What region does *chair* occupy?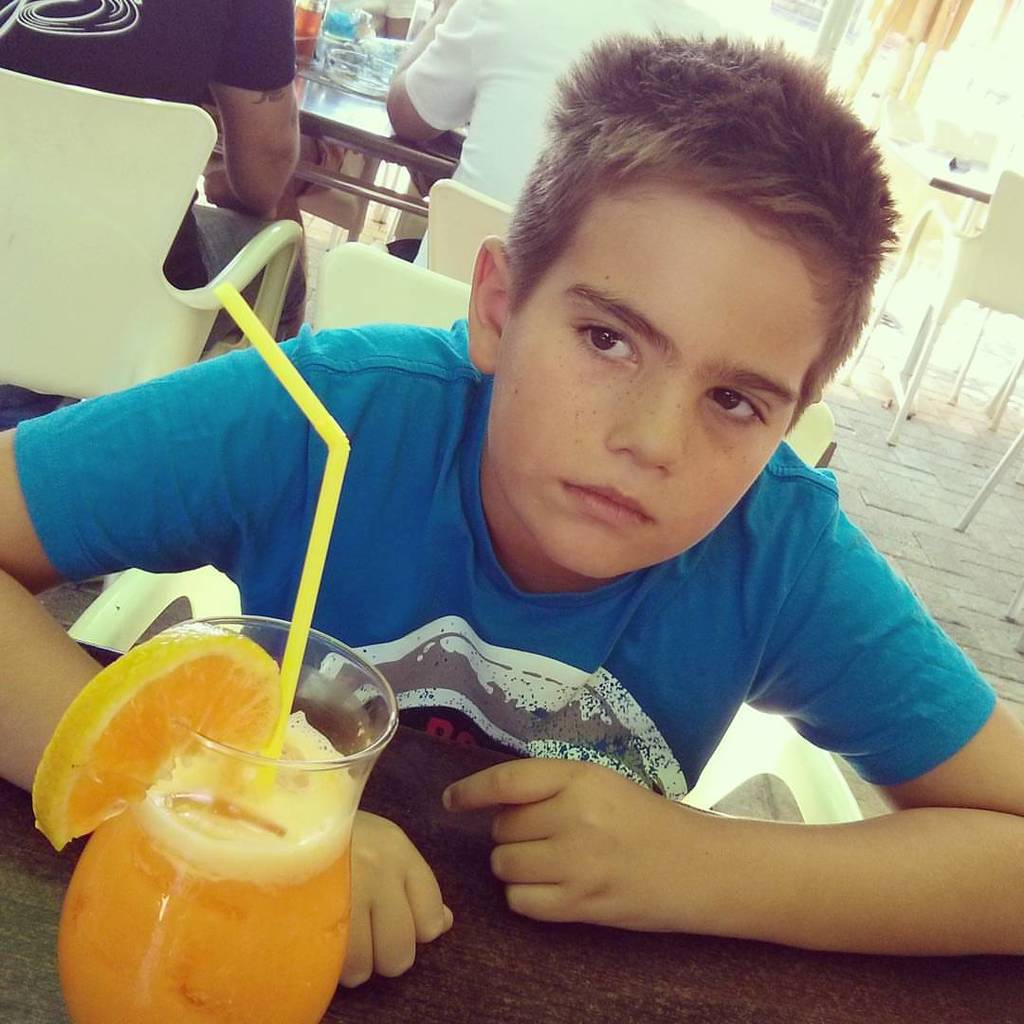
pyautogui.locateOnScreen(62, 561, 867, 828).
